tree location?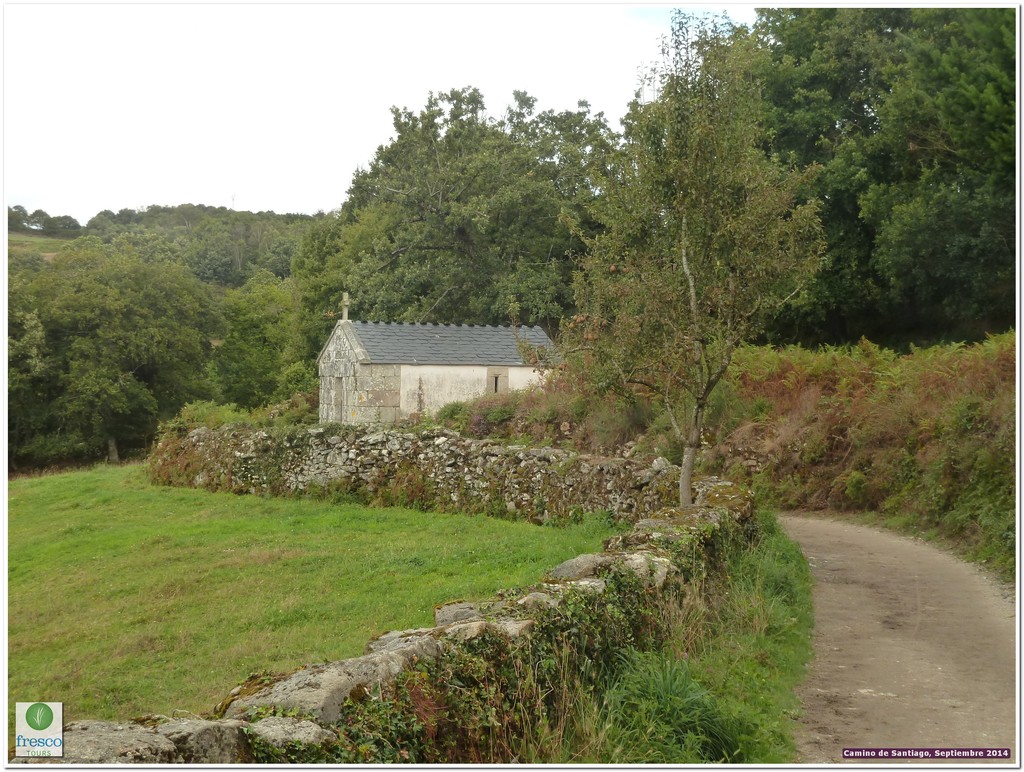
Rect(555, 42, 897, 515)
